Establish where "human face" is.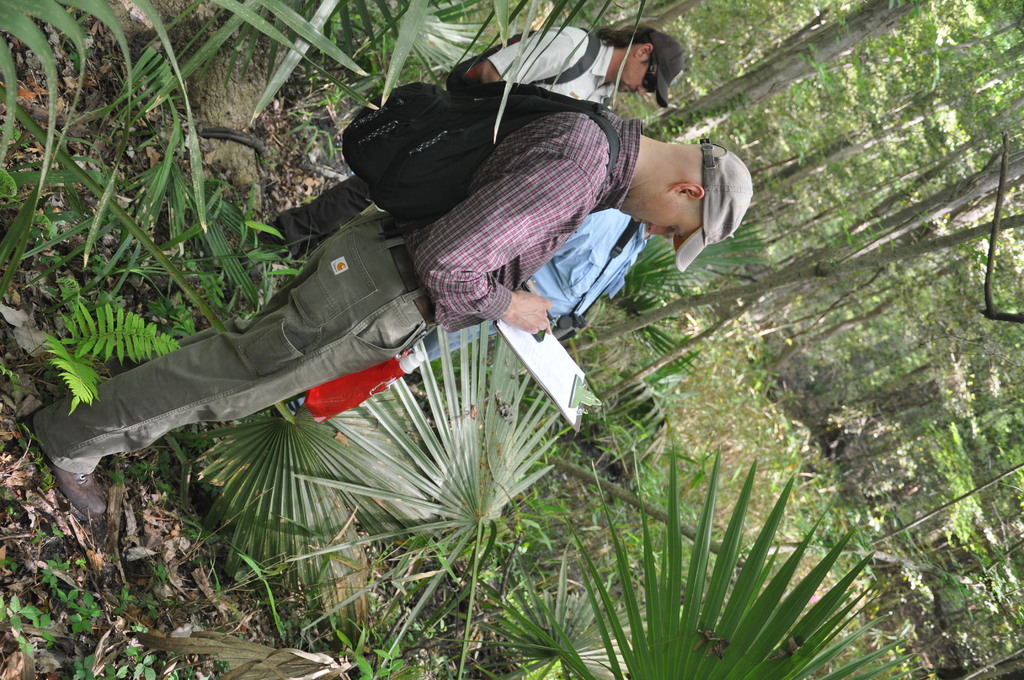
Established at 623,190,701,234.
